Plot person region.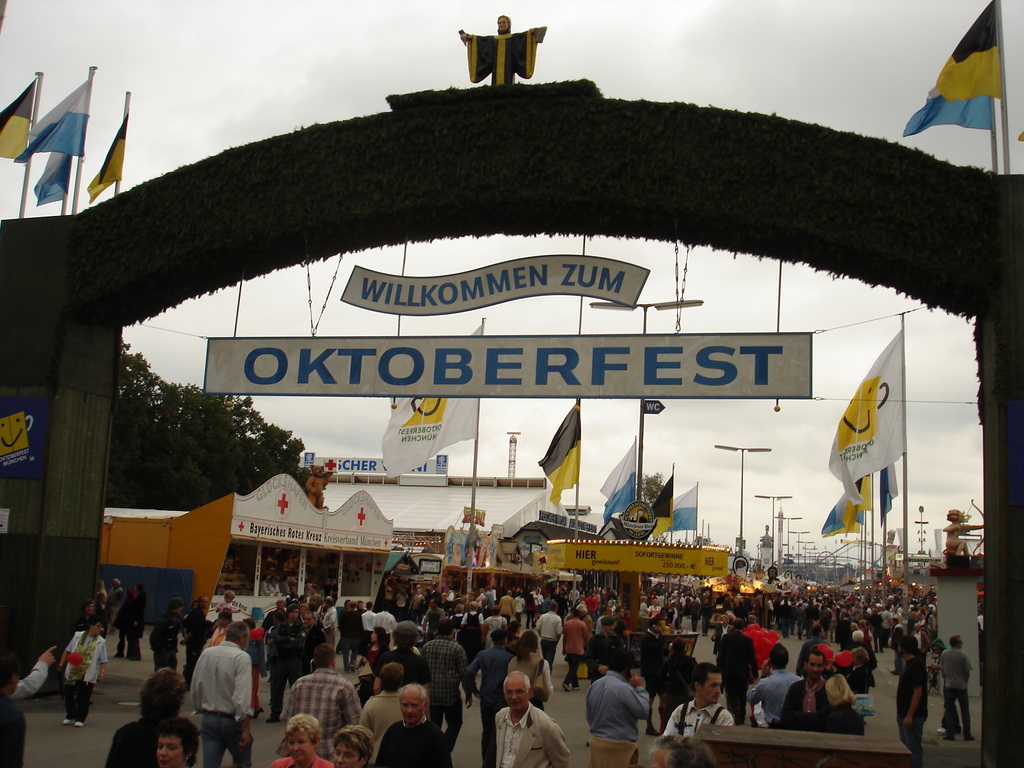
Plotted at select_region(921, 637, 947, 730).
